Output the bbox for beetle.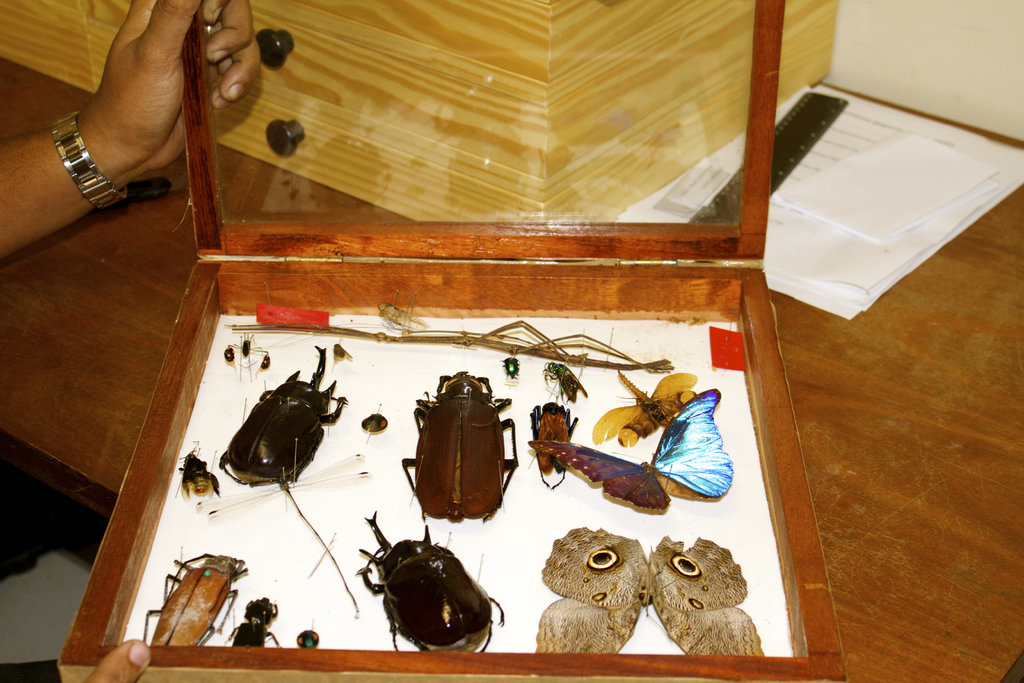
region(140, 547, 245, 655).
